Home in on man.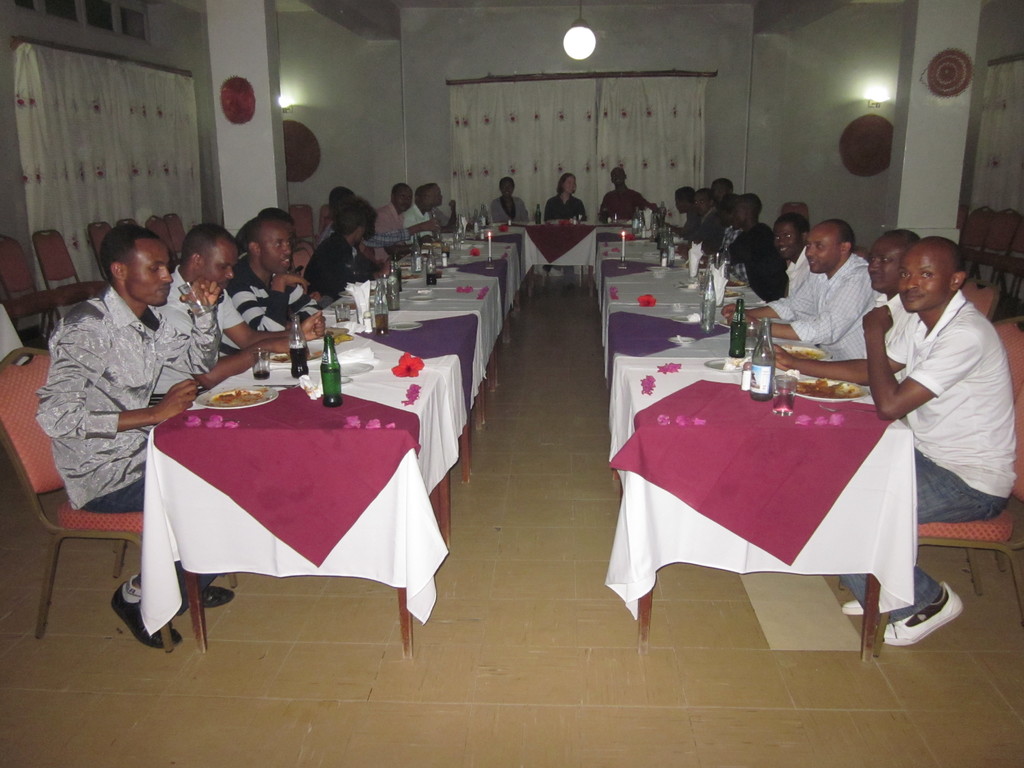
Homed in at box=[161, 223, 326, 414].
